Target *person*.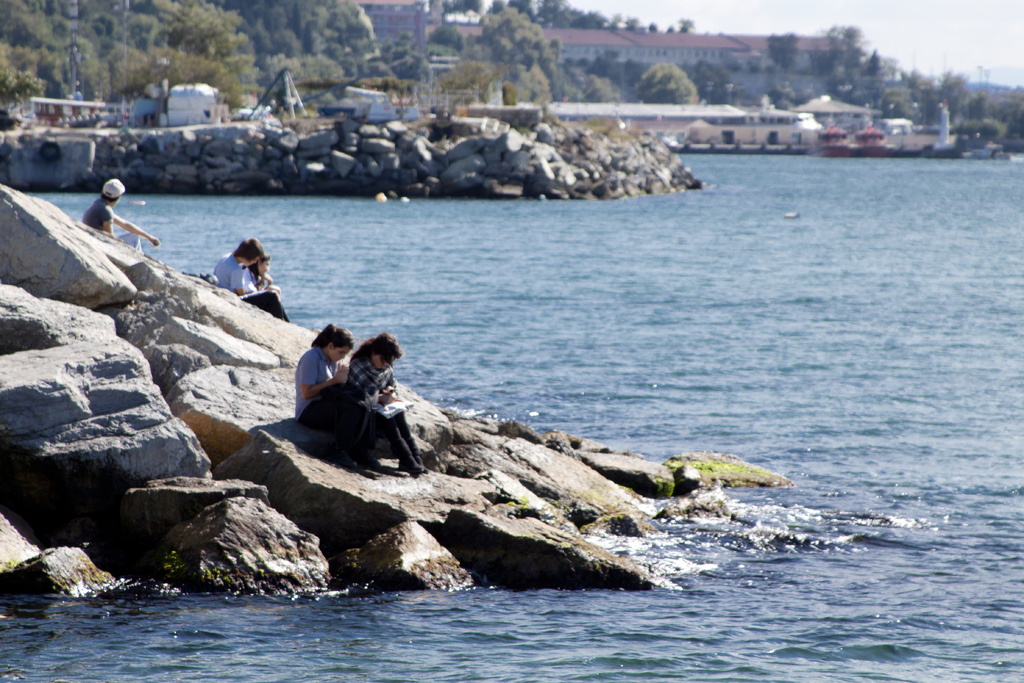
Target region: x1=80, y1=178, x2=160, y2=252.
